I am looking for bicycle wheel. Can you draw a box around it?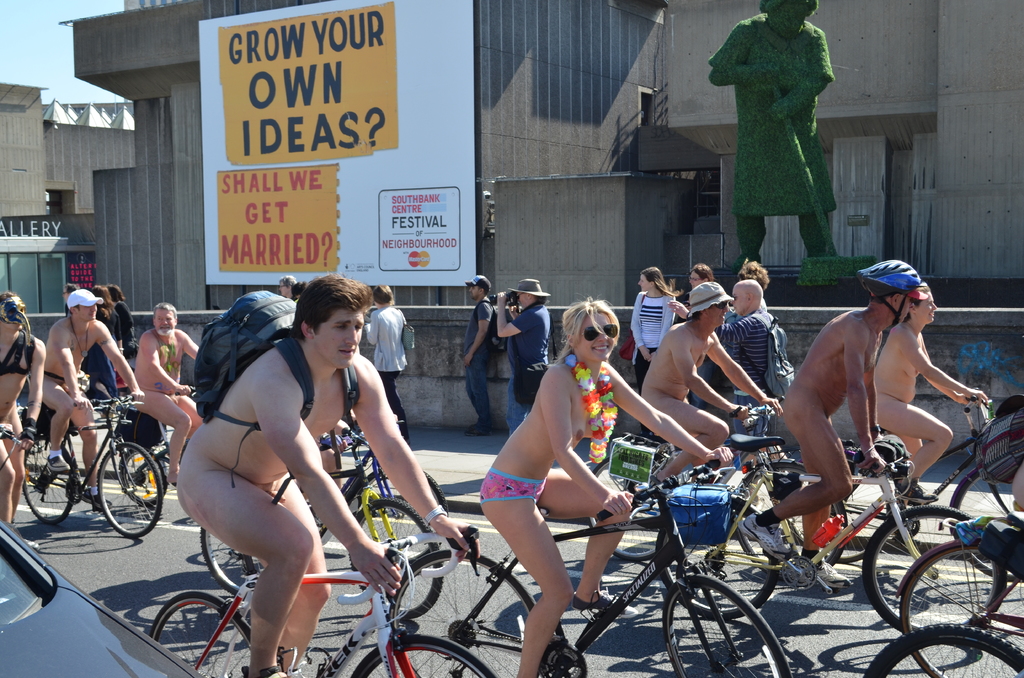
Sure, the bounding box is 897,539,1023,677.
